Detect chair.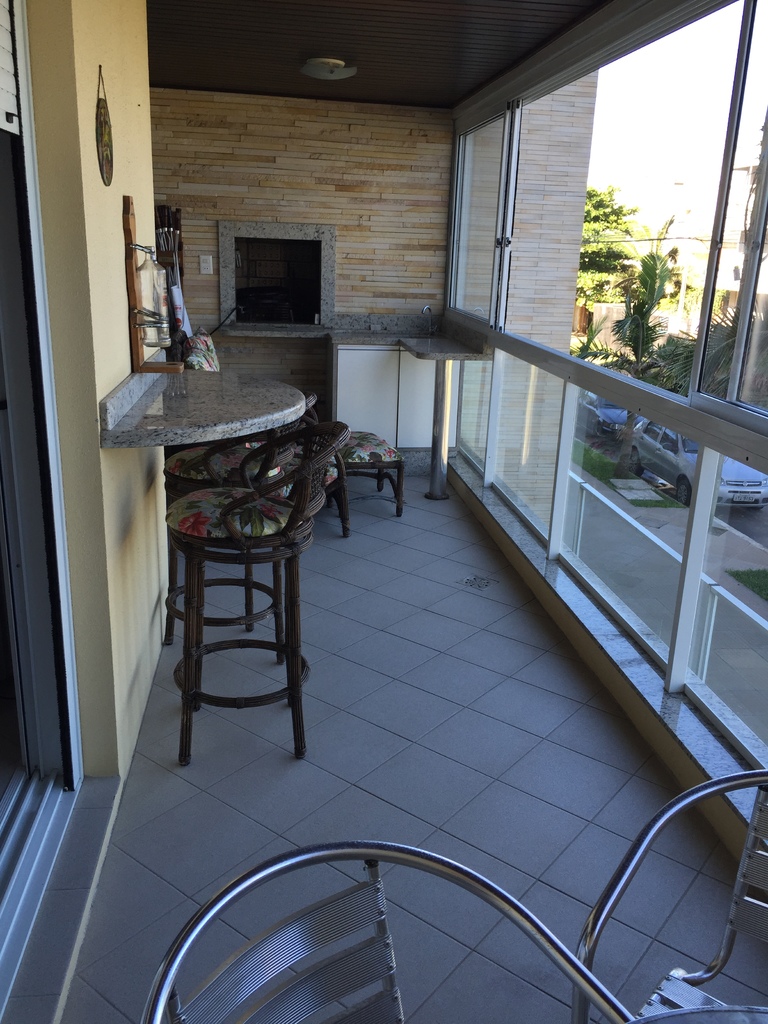
Detected at x1=142, y1=844, x2=632, y2=1023.
